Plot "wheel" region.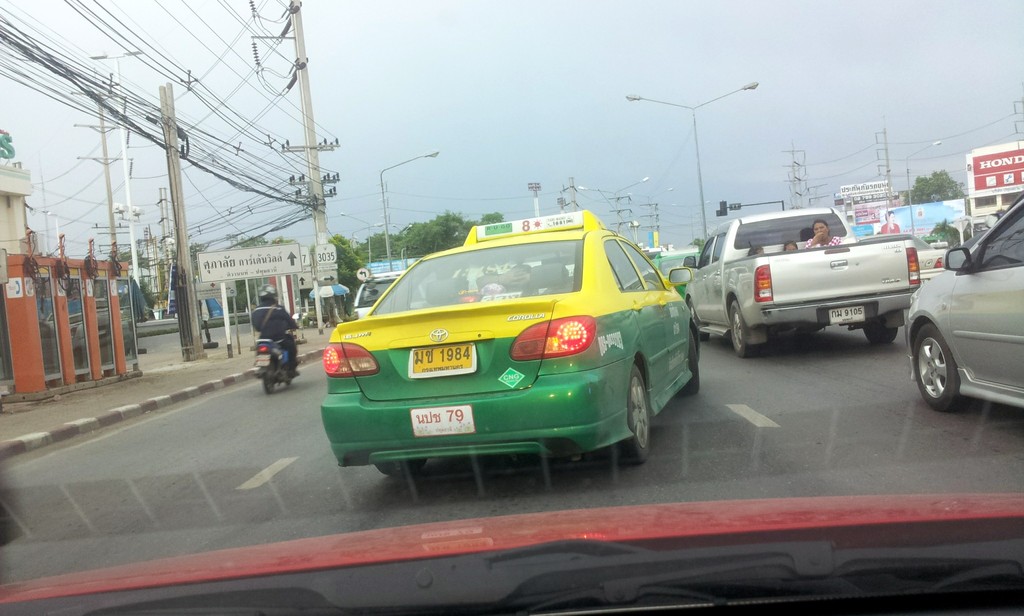
Plotted at rect(917, 318, 960, 412).
